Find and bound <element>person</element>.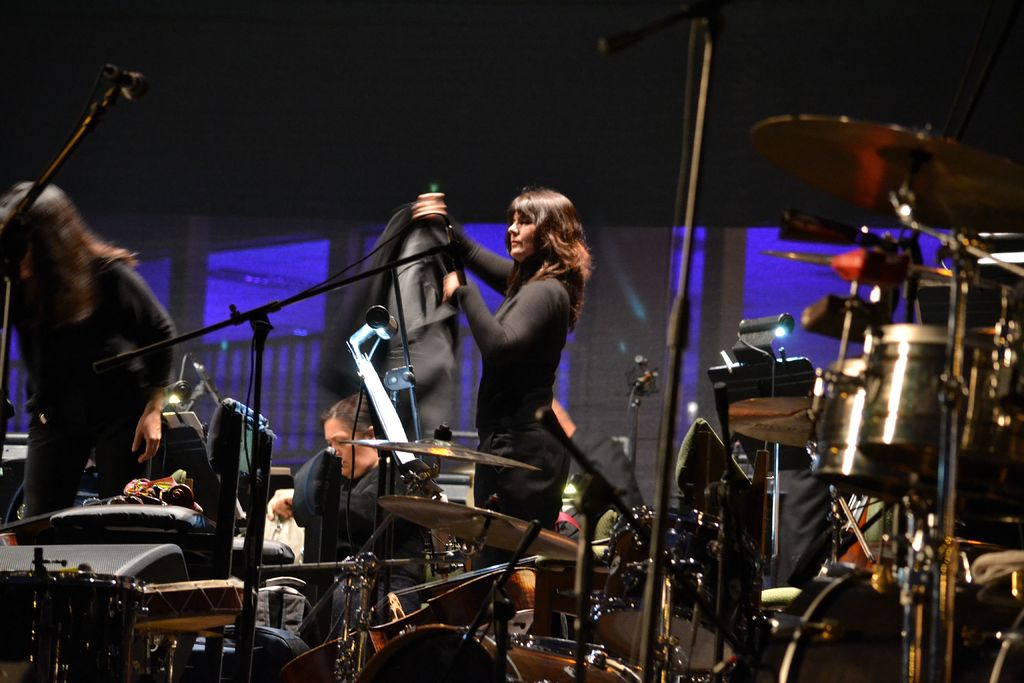
Bound: BBox(266, 393, 410, 652).
